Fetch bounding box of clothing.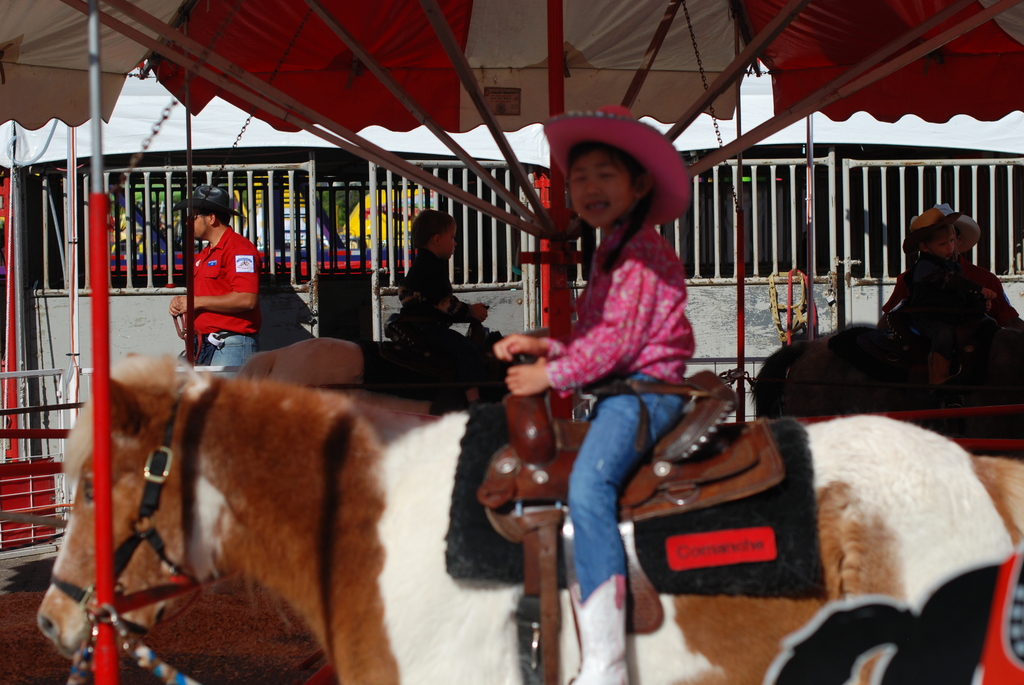
Bbox: (547, 219, 712, 604).
